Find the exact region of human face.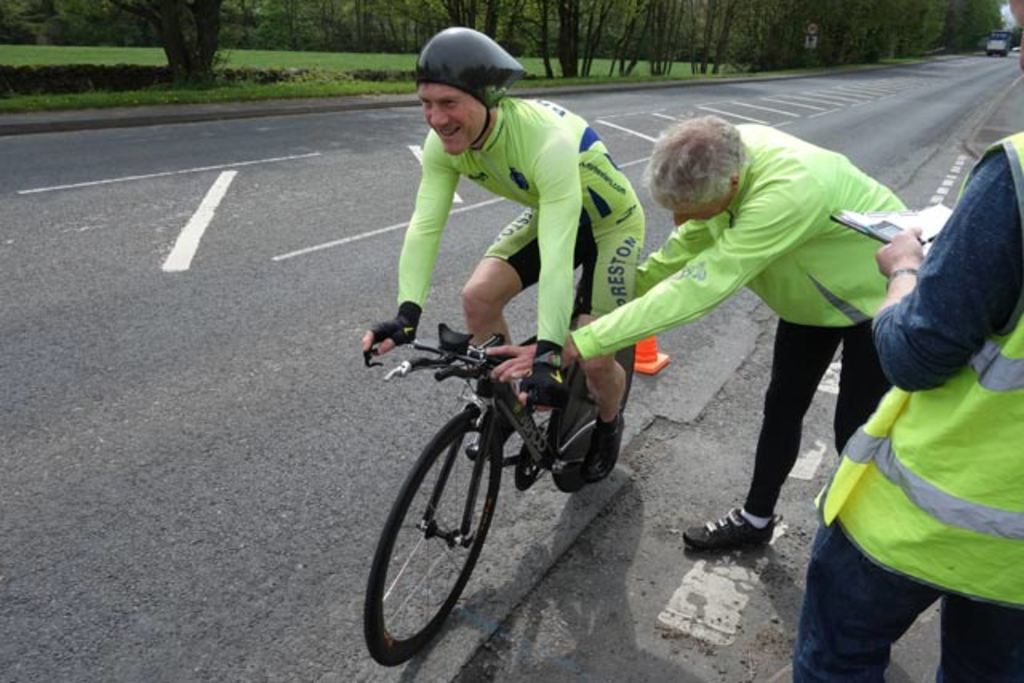
Exact region: 669:197:722:226.
